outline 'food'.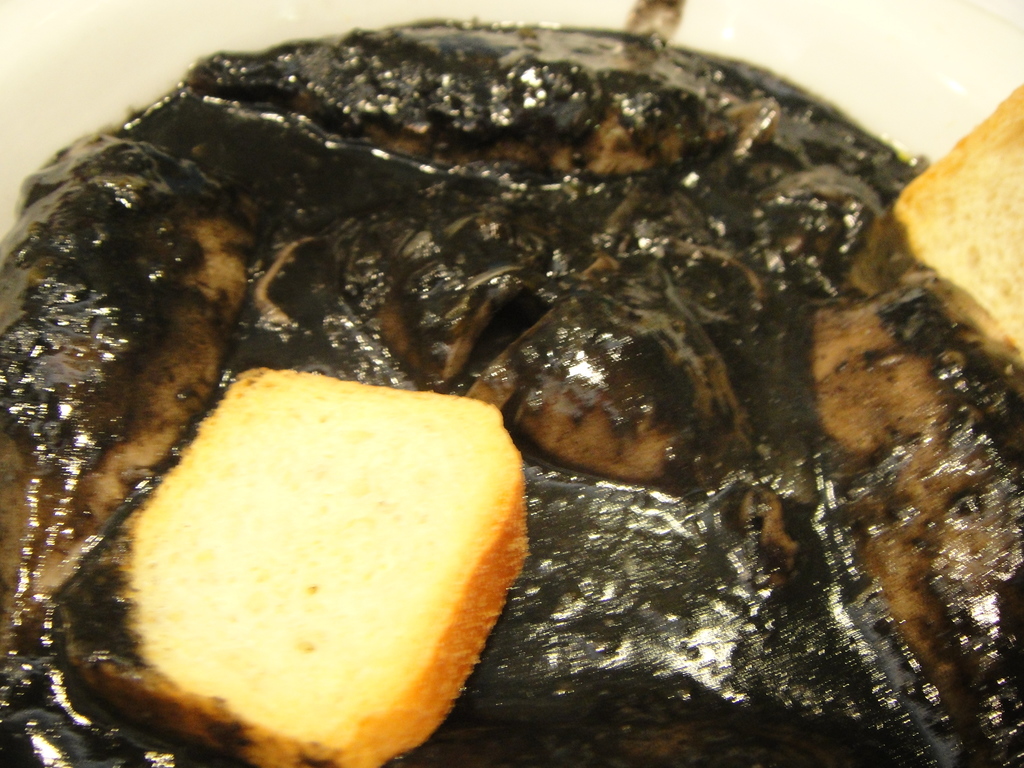
Outline: [0, 20, 1023, 767].
